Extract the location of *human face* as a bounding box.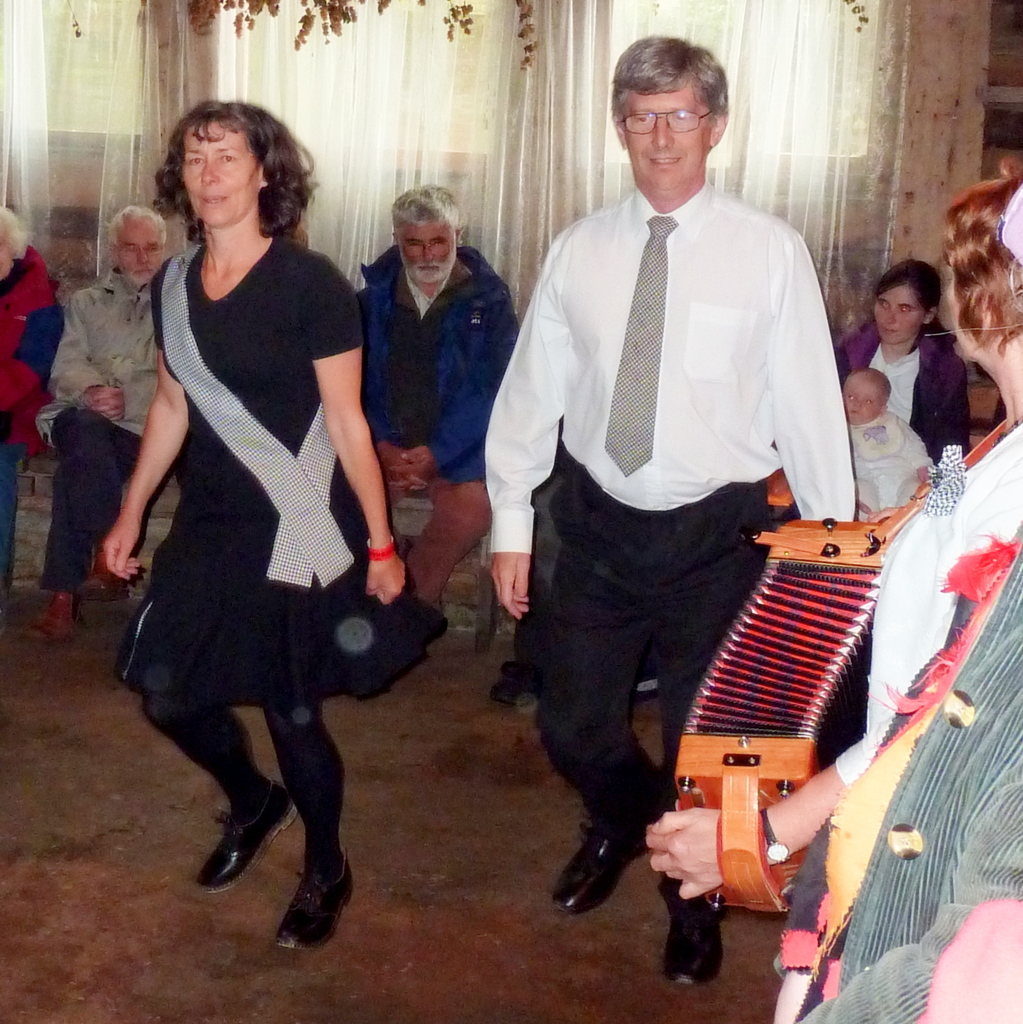
[x1=869, y1=284, x2=924, y2=346].
